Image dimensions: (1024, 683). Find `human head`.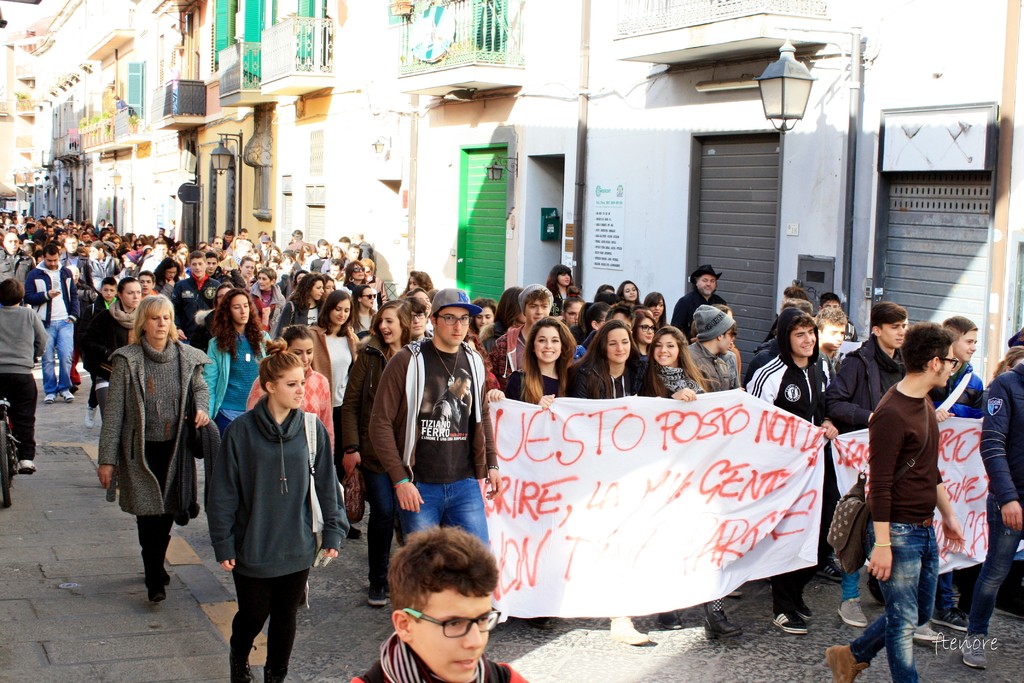
pyautogui.locateOnScreen(158, 261, 182, 284).
